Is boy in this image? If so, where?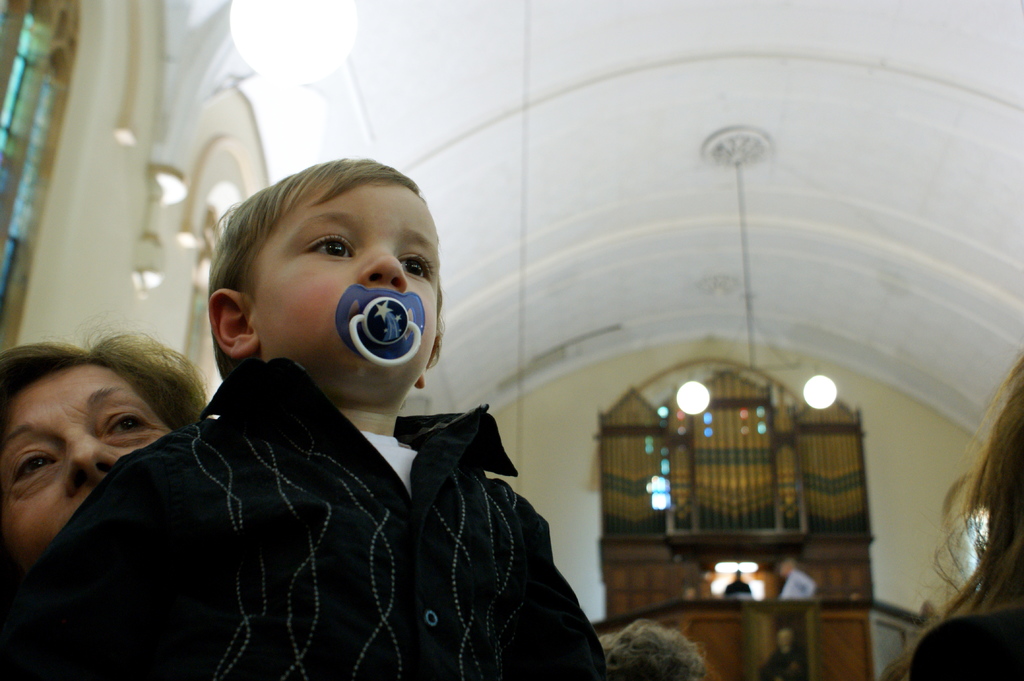
Yes, at 0/149/607/680.
